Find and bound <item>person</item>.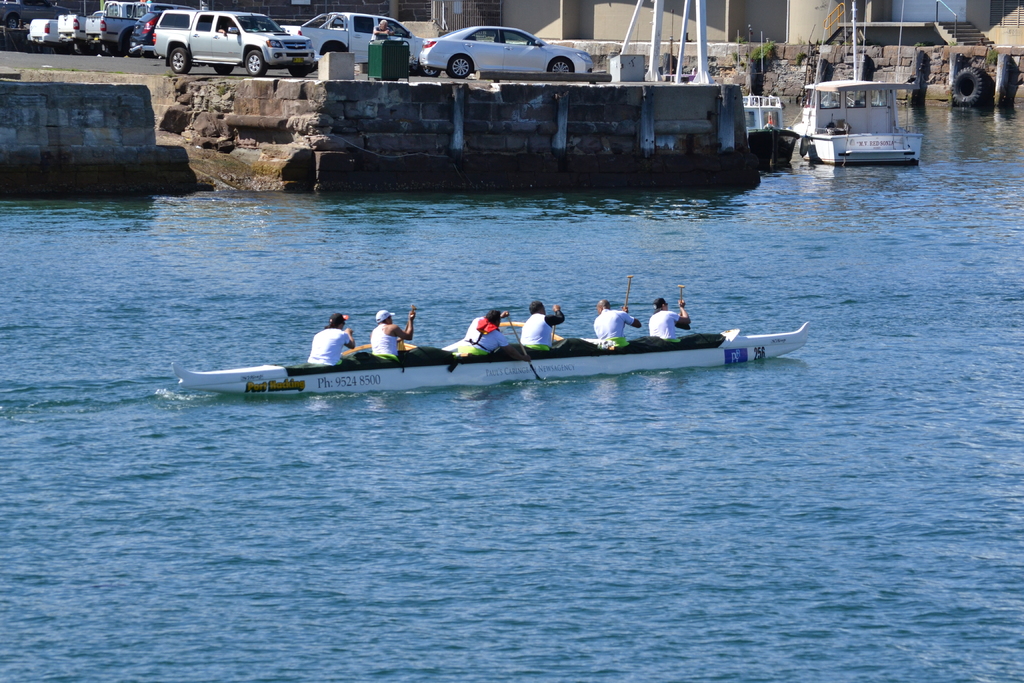
Bound: pyautogui.locateOnScreen(519, 294, 566, 349).
